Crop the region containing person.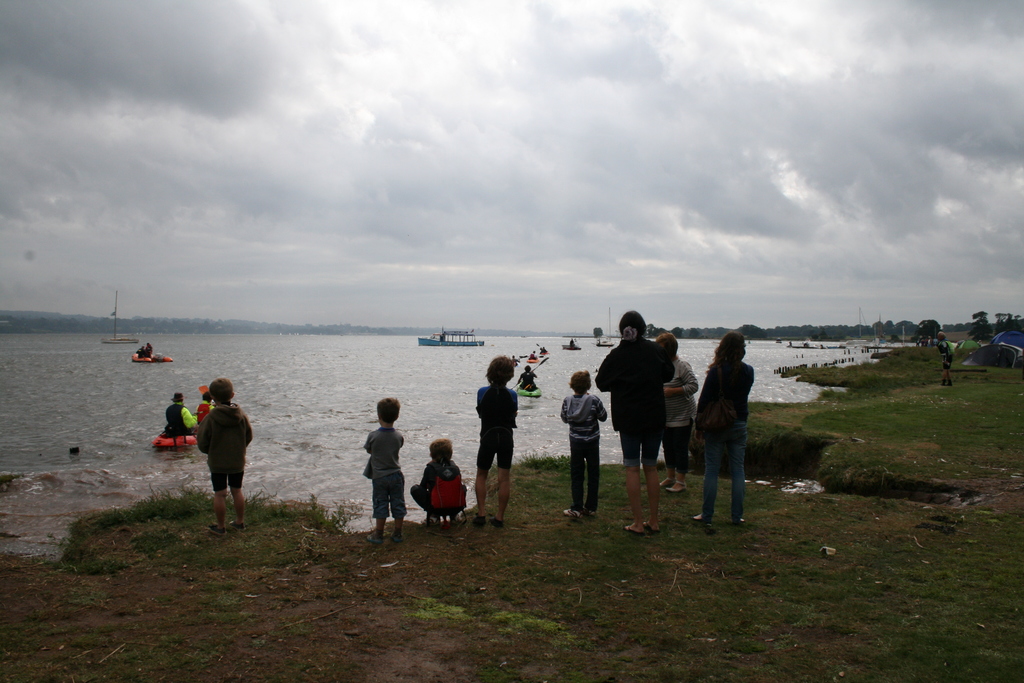
Crop region: l=184, t=388, r=215, b=451.
